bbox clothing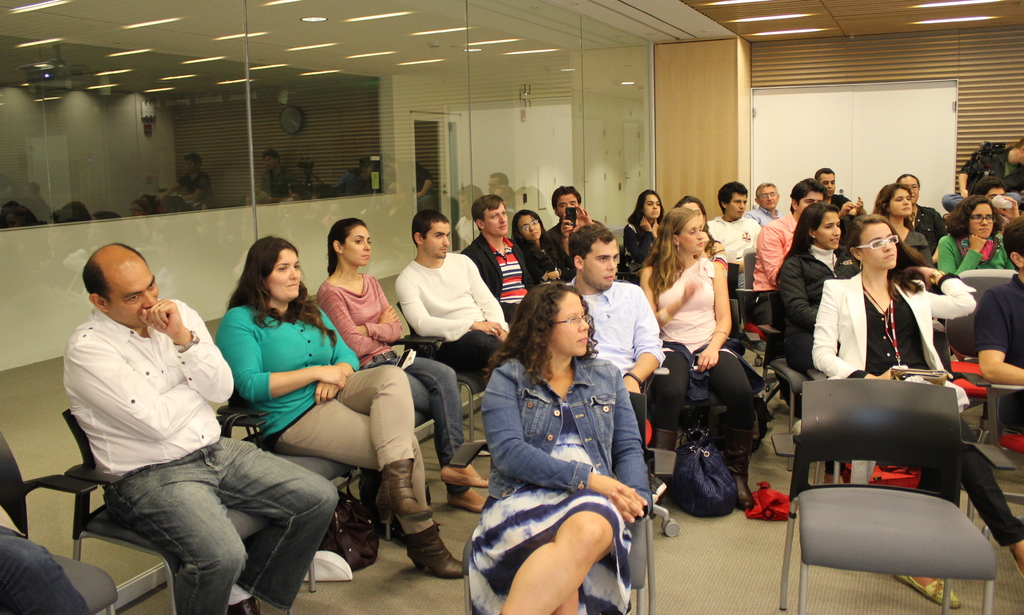
749:213:805:324
